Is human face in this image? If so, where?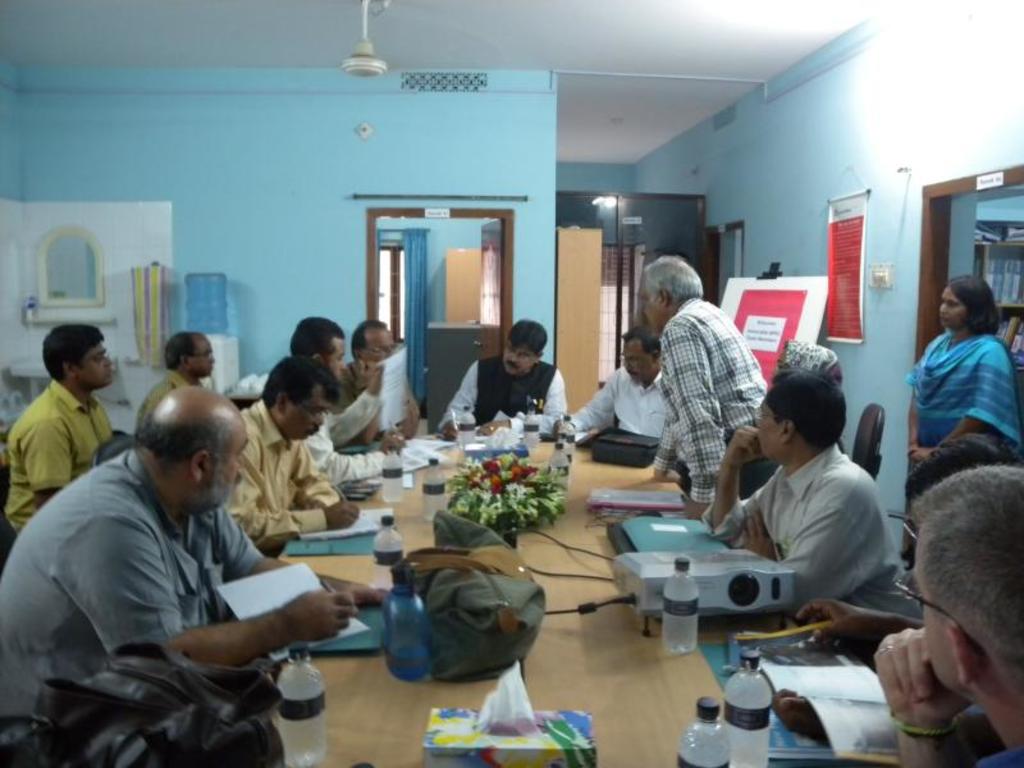
Yes, at BBox(78, 346, 110, 379).
